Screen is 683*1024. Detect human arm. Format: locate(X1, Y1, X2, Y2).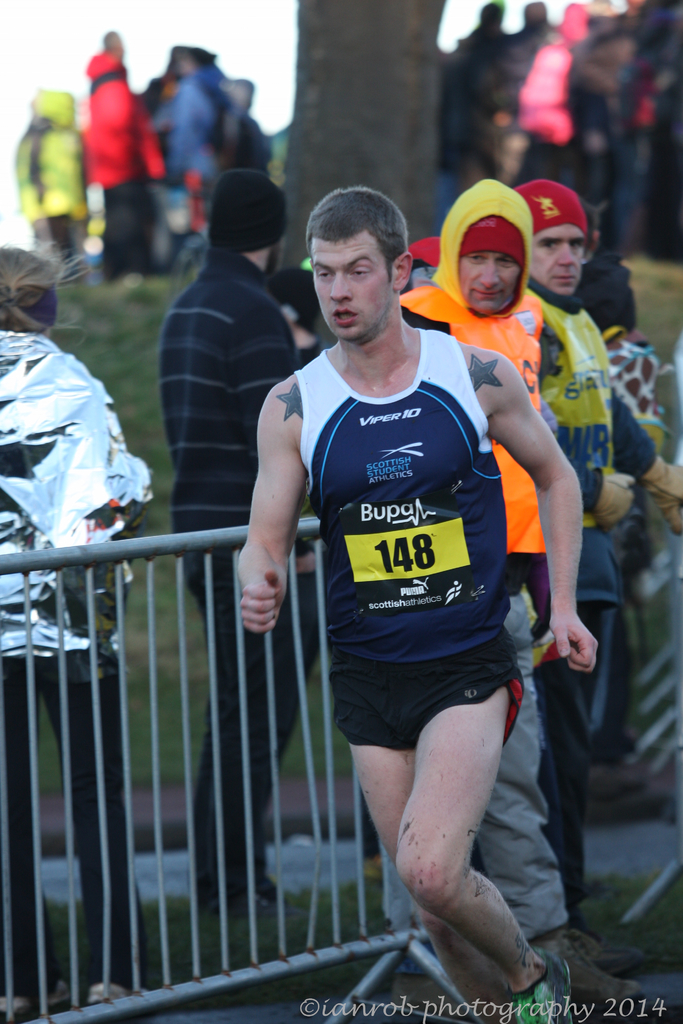
locate(235, 276, 305, 474).
